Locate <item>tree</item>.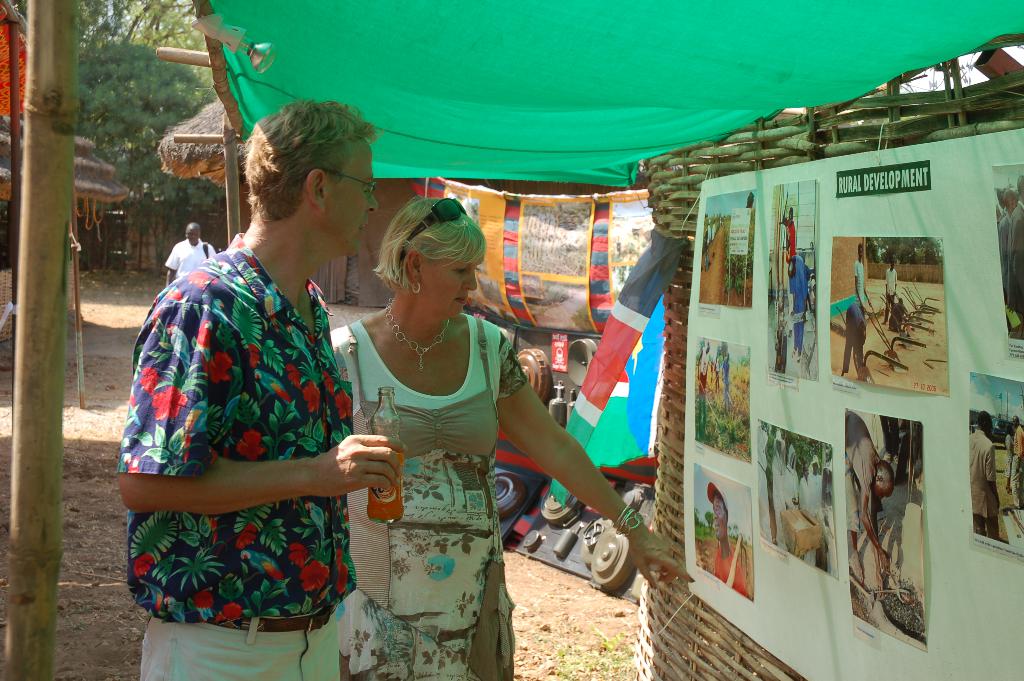
Bounding box: x1=67, y1=37, x2=227, y2=275.
